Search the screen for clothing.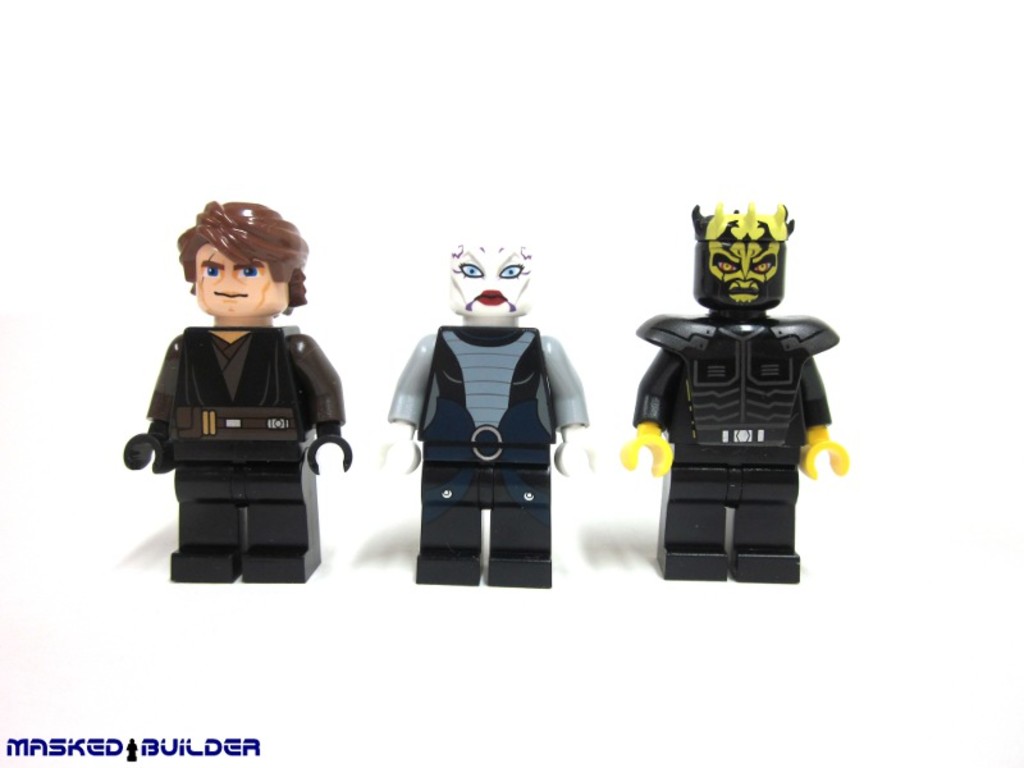
Found at box(415, 319, 558, 590).
